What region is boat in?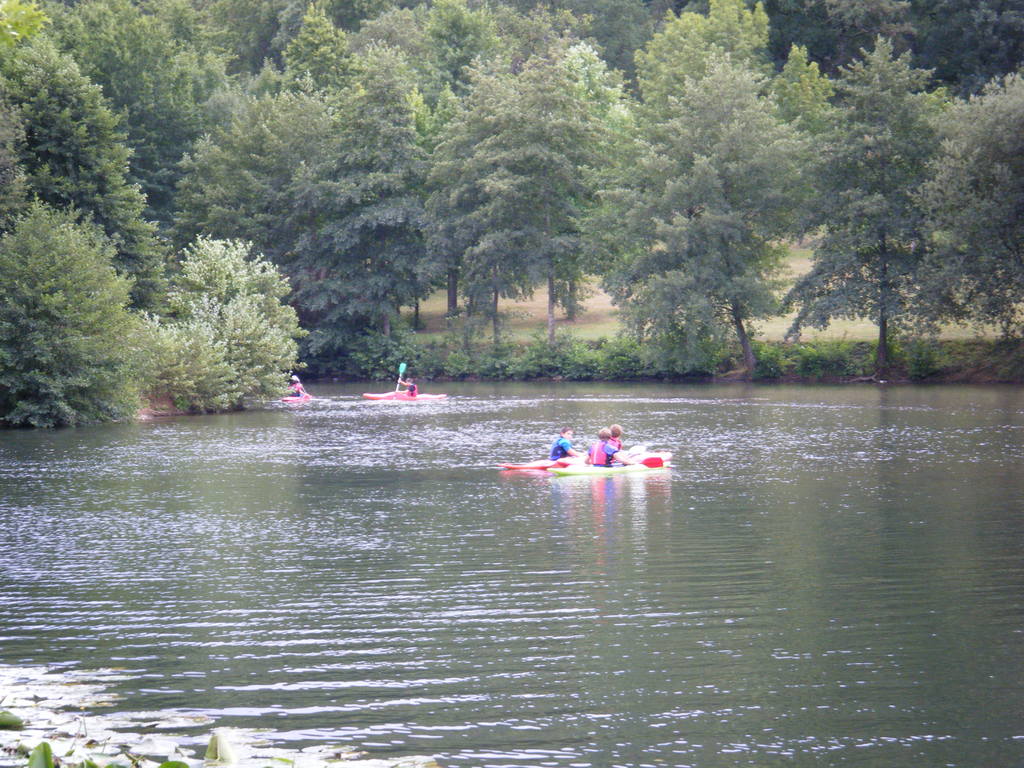
rect(366, 380, 442, 399).
